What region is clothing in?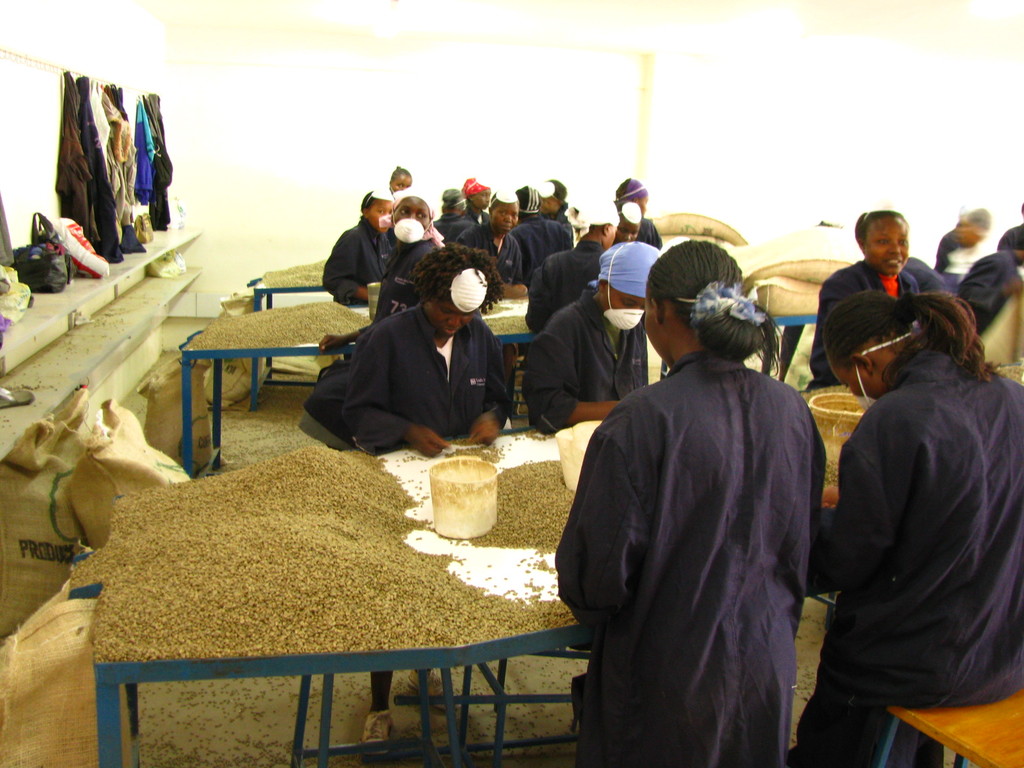
[792,342,1023,767].
